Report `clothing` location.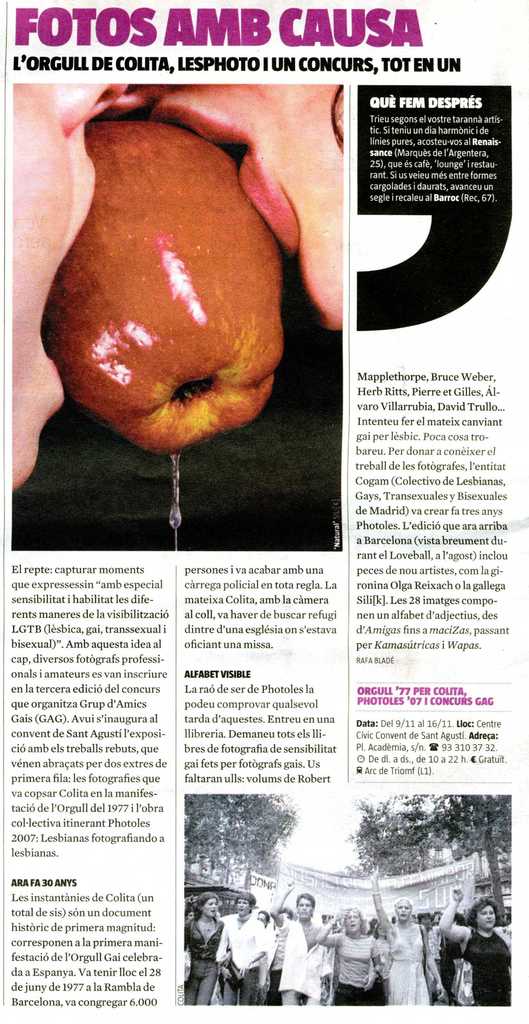
Report: (x1=215, y1=913, x2=269, y2=1001).
